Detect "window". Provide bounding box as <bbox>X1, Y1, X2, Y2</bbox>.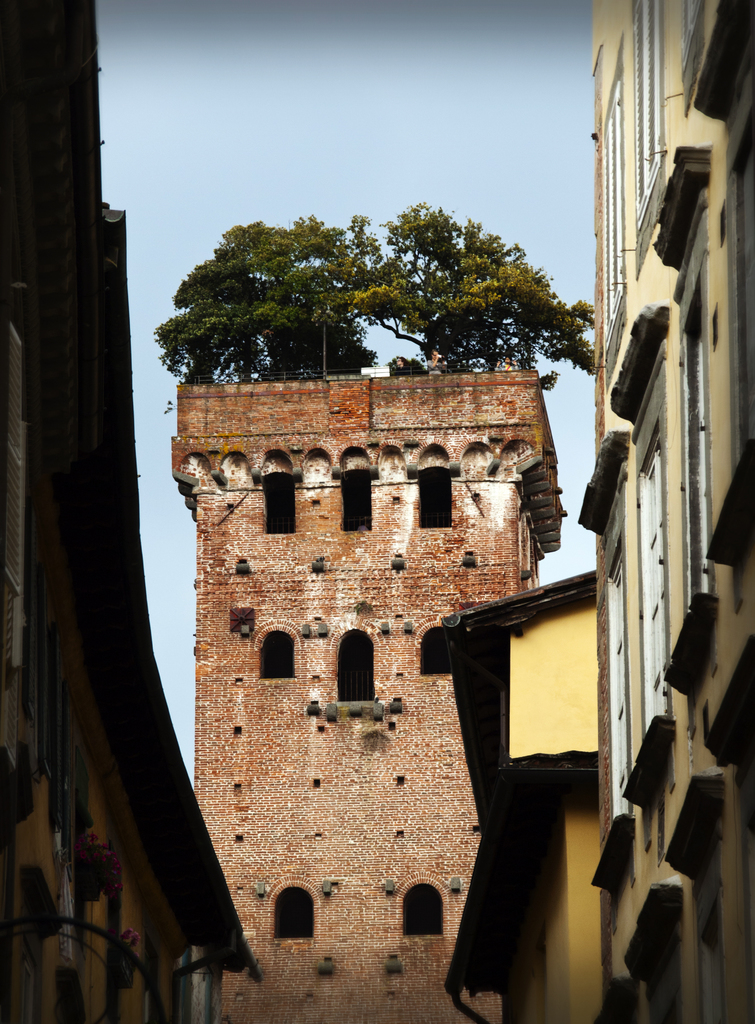
<bbox>405, 882, 447, 934</bbox>.
